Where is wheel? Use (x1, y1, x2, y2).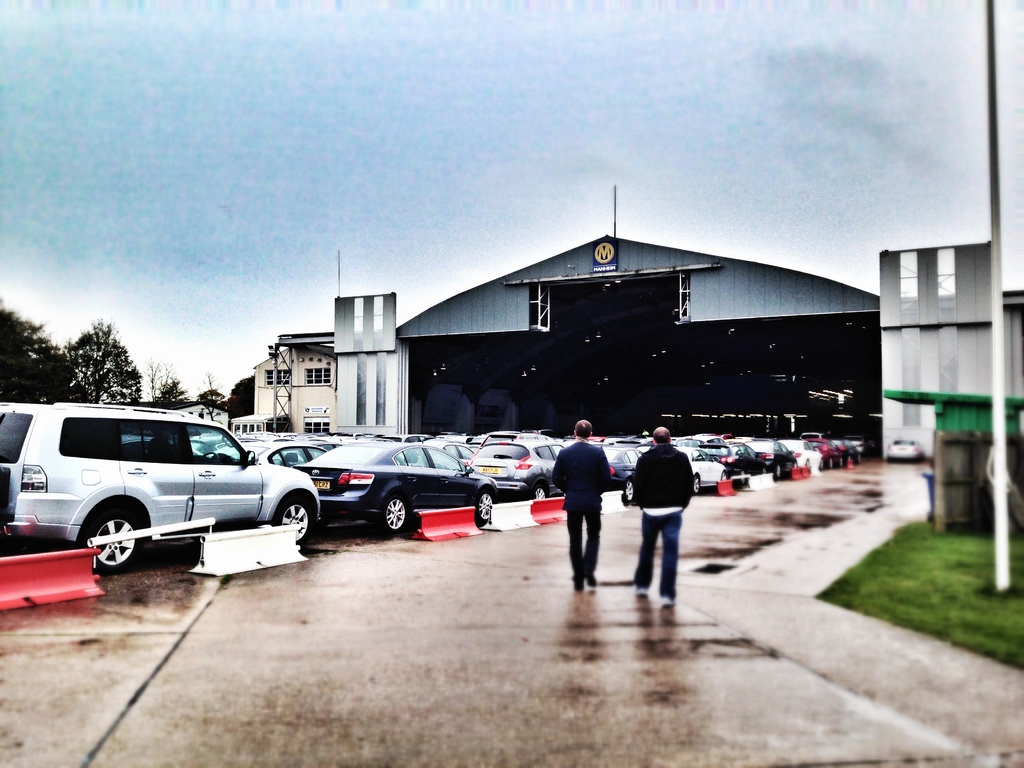
(477, 492, 494, 522).
